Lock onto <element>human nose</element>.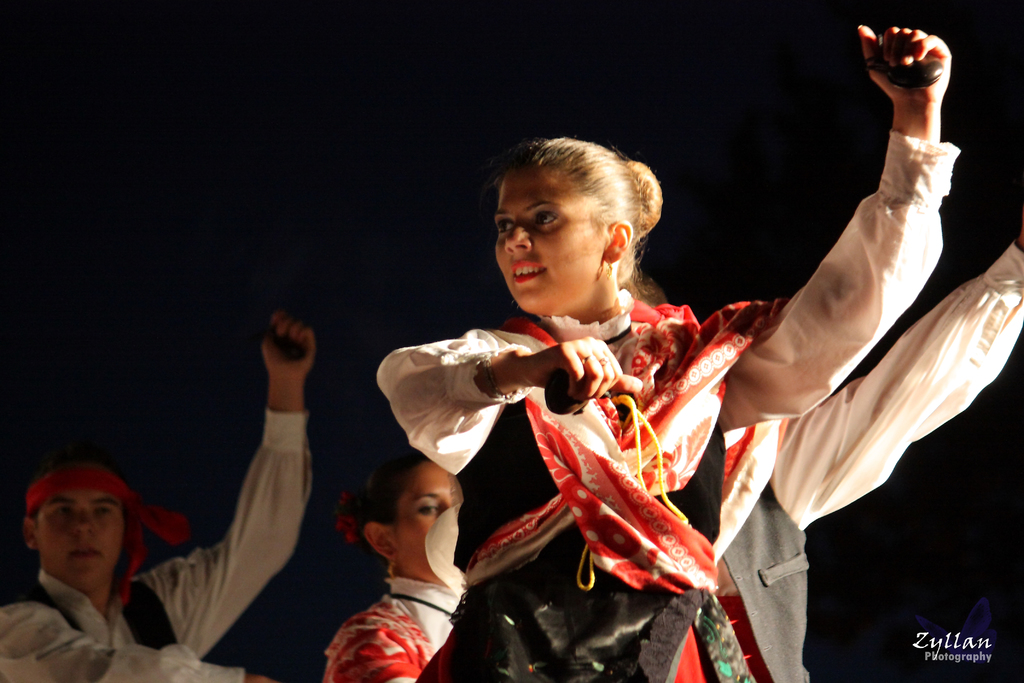
Locked: (72,509,97,531).
